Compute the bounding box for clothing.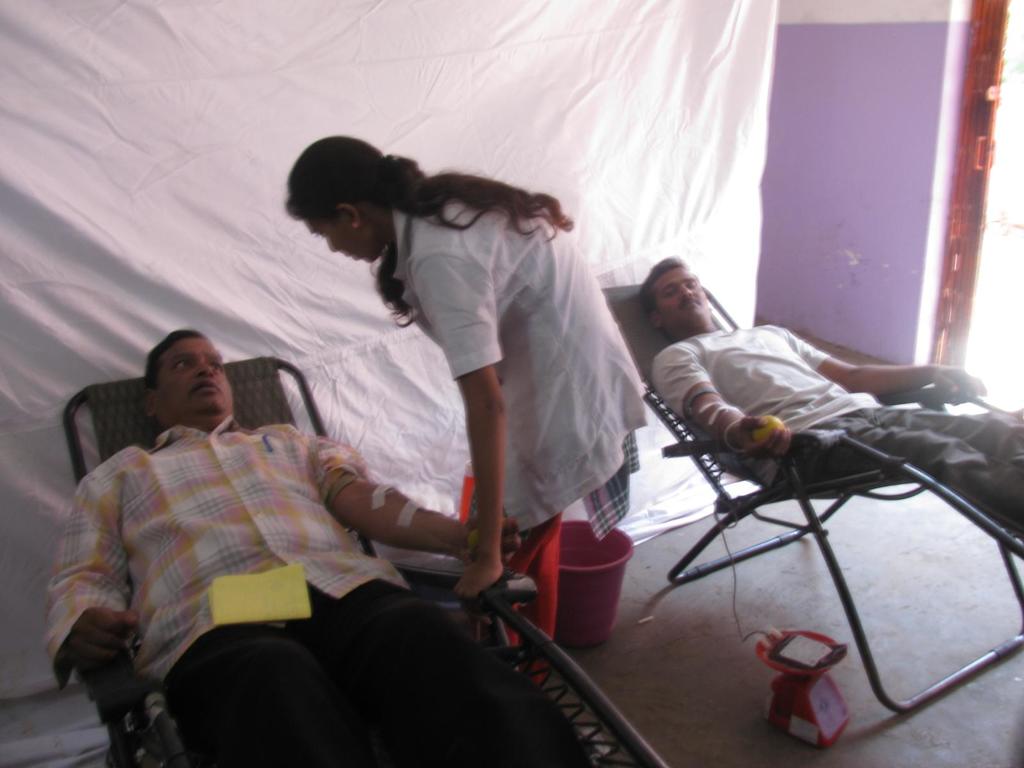
[x1=49, y1=338, x2=508, y2=740].
